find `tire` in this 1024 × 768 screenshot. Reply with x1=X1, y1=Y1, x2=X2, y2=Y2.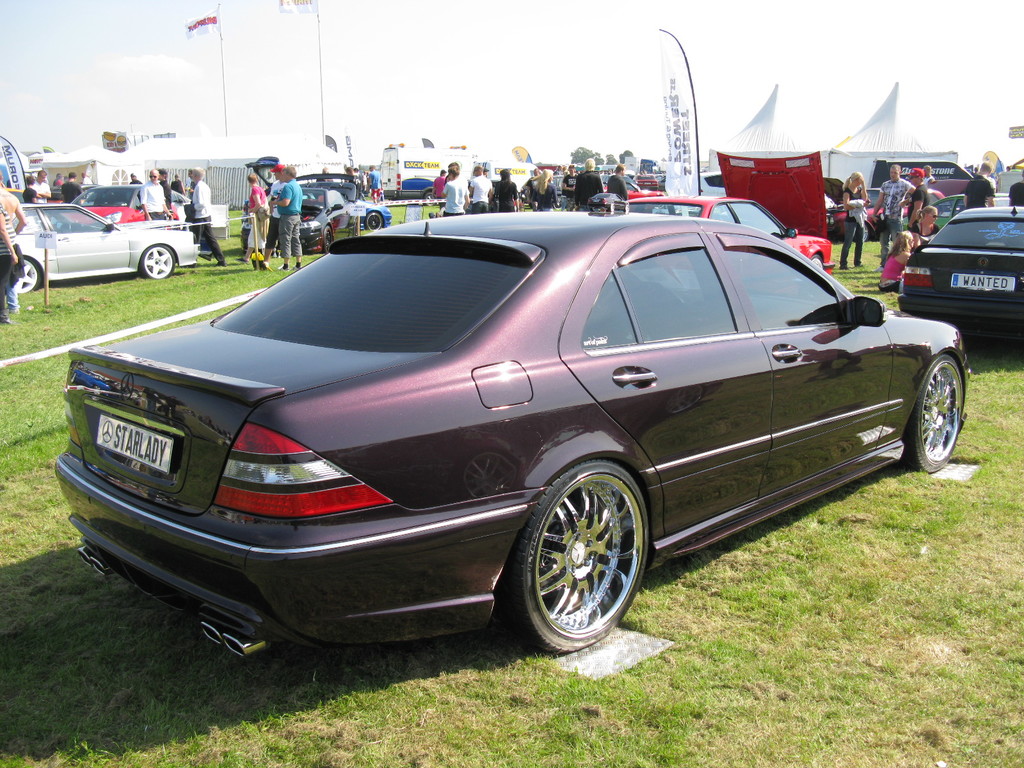
x1=808, y1=252, x2=827, y2=278.
